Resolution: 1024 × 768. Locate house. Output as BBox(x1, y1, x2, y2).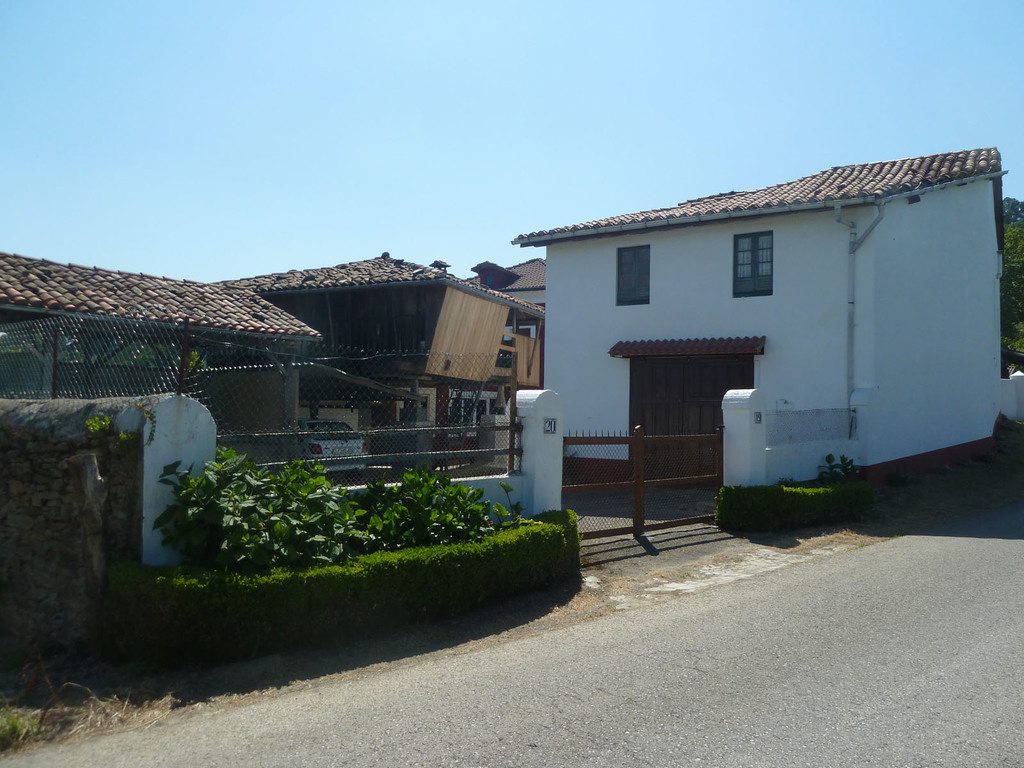
BBox(511, 138, 1008, 539).
